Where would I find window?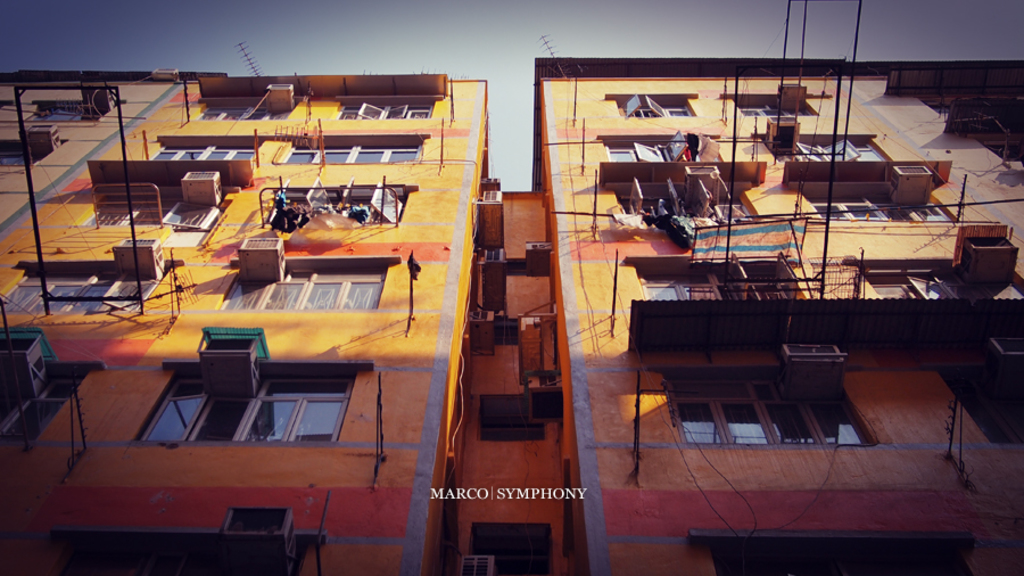
At region(134, 372, 360, 443).
